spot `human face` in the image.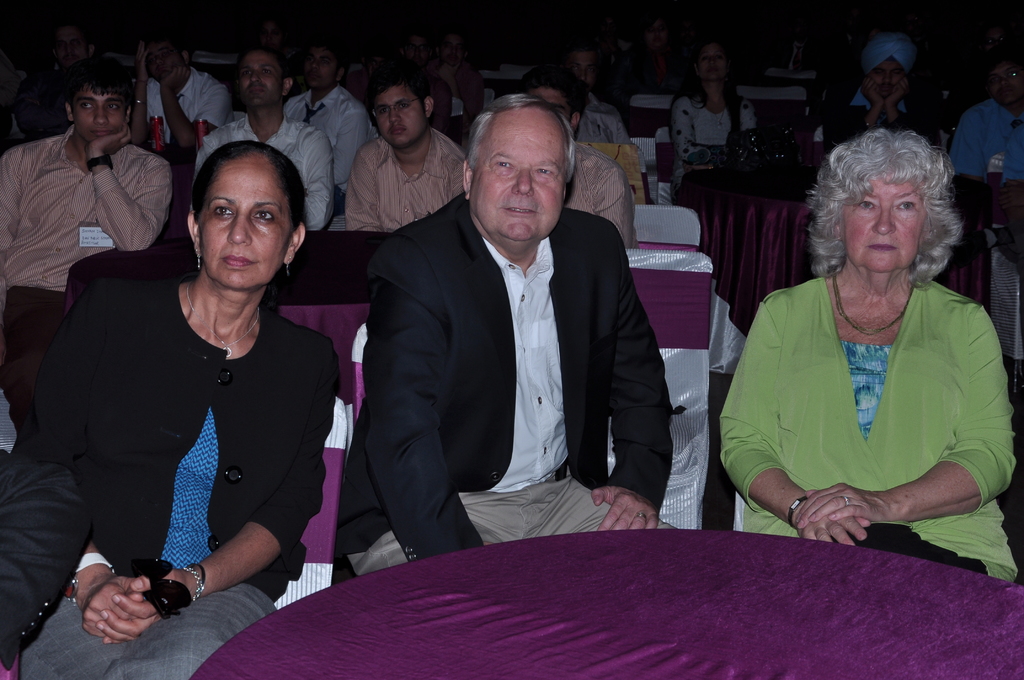
`human face` found at l=842, t=166, r=929, b=279.
